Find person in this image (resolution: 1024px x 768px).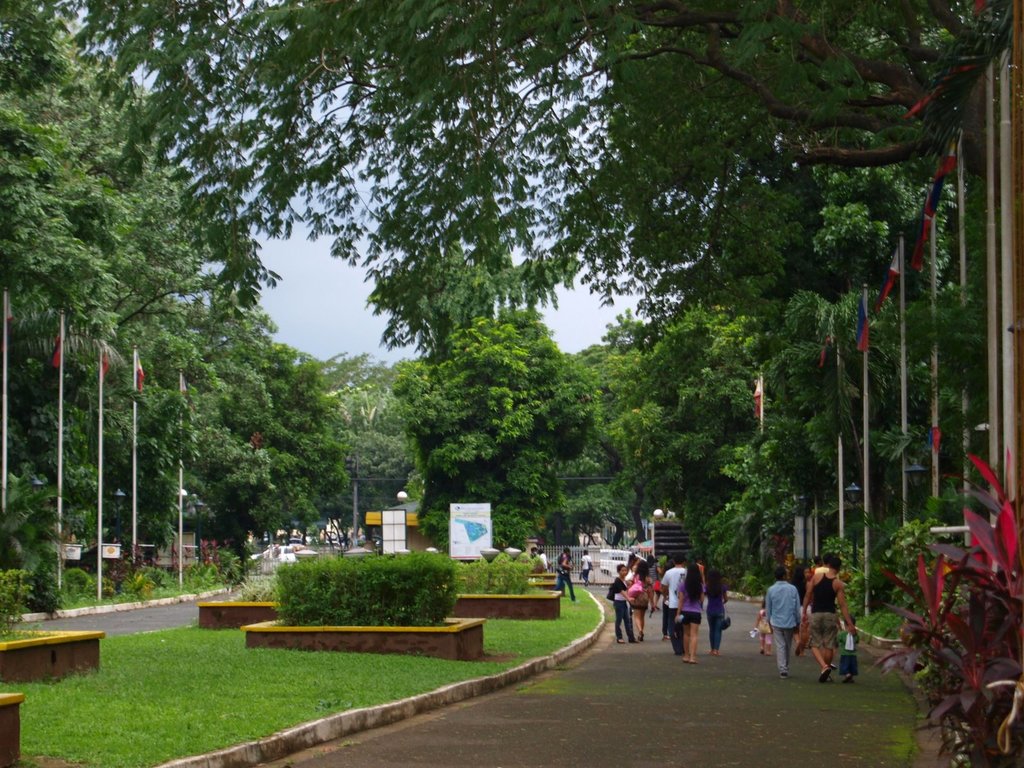
detection(703, 566, 732, 658).
